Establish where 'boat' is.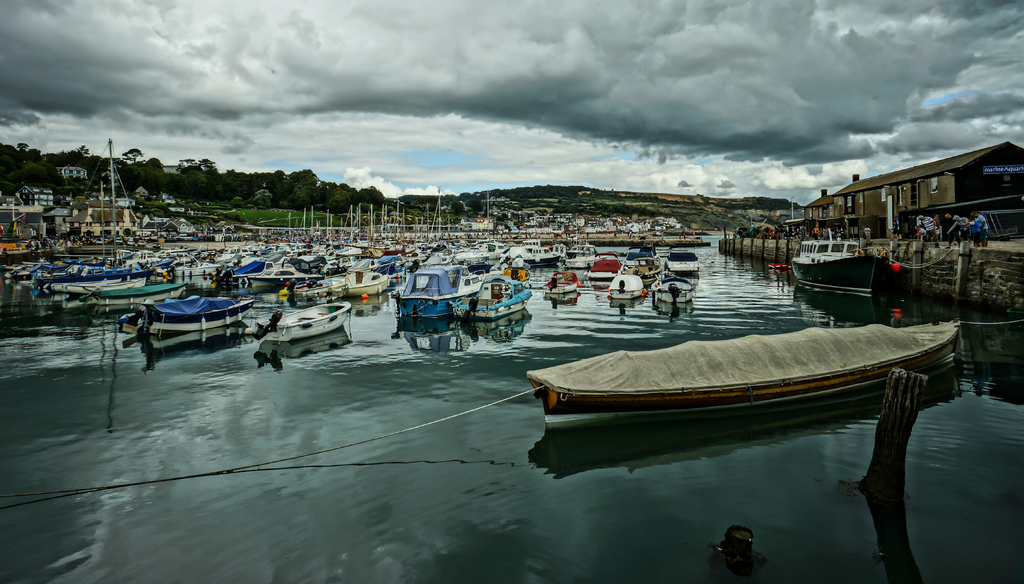
Established at (249, 295, 356, 349).
